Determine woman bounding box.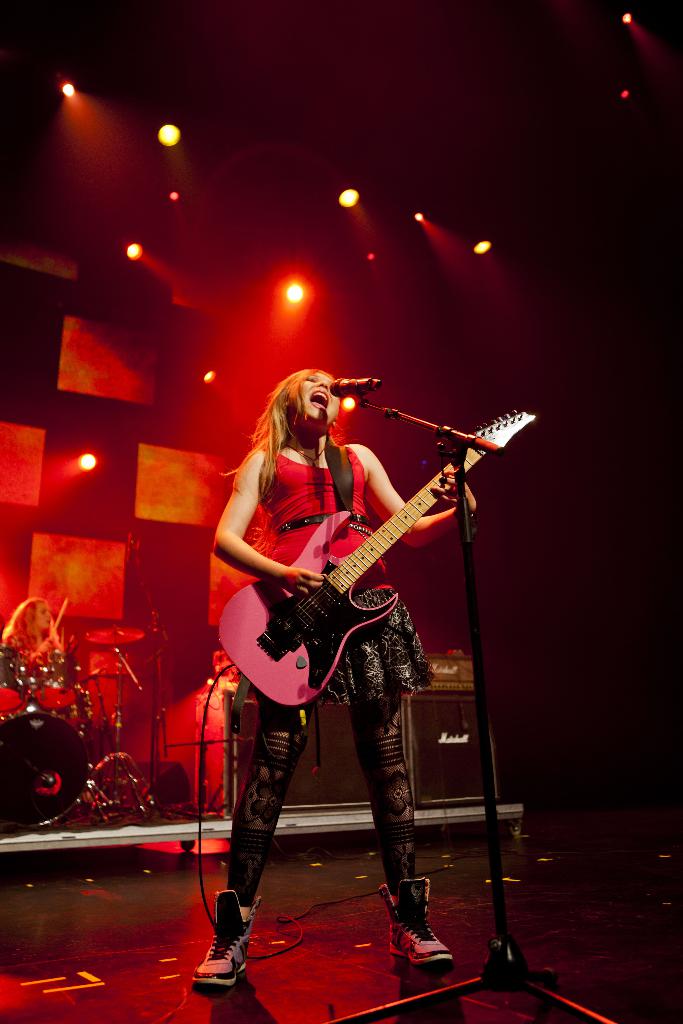
Determined: 193, 370, 475, 996.
